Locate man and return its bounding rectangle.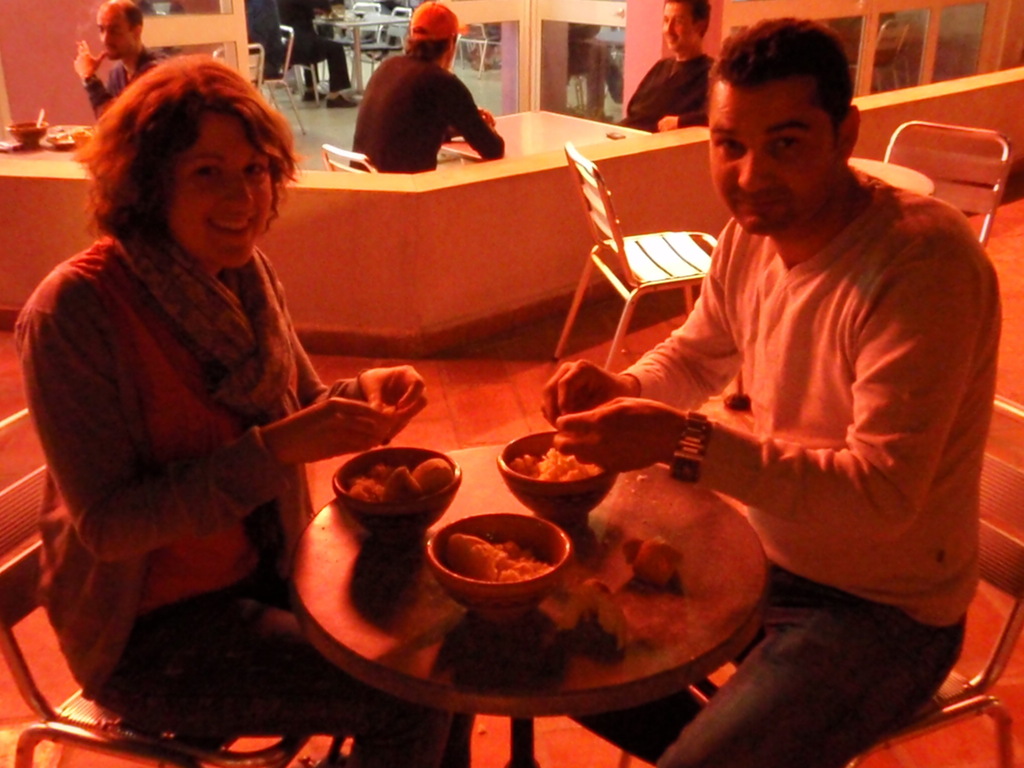
locate(547, 33, 996, 723).
